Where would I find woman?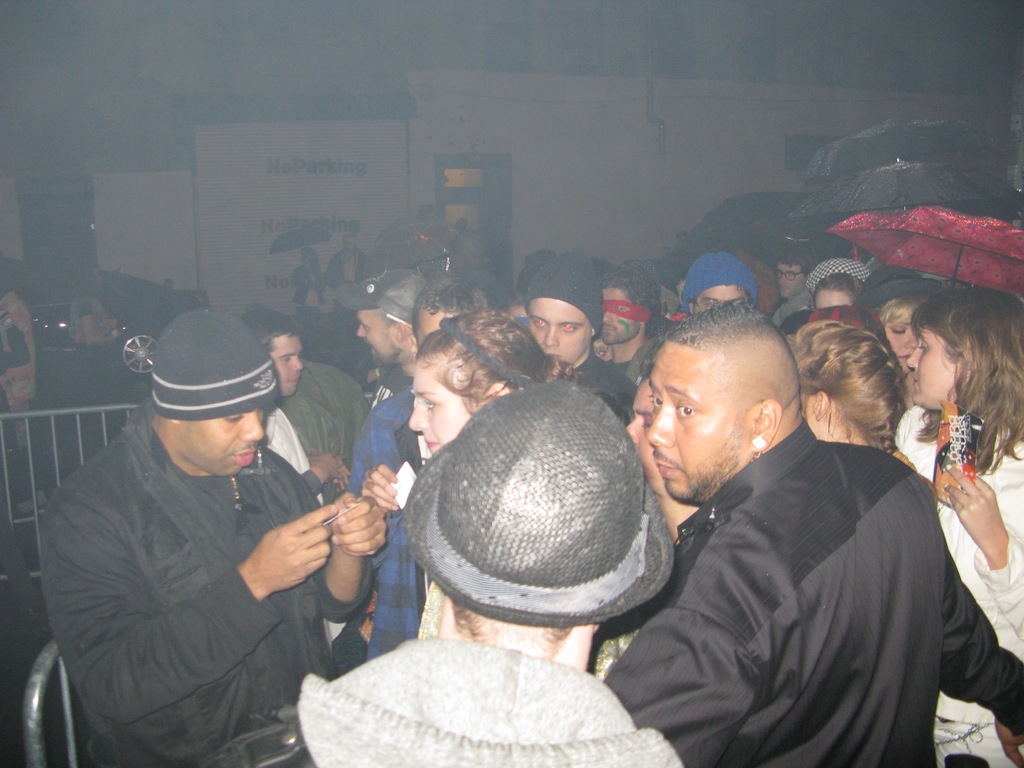
At select_region(852, 263, 945, 367).
